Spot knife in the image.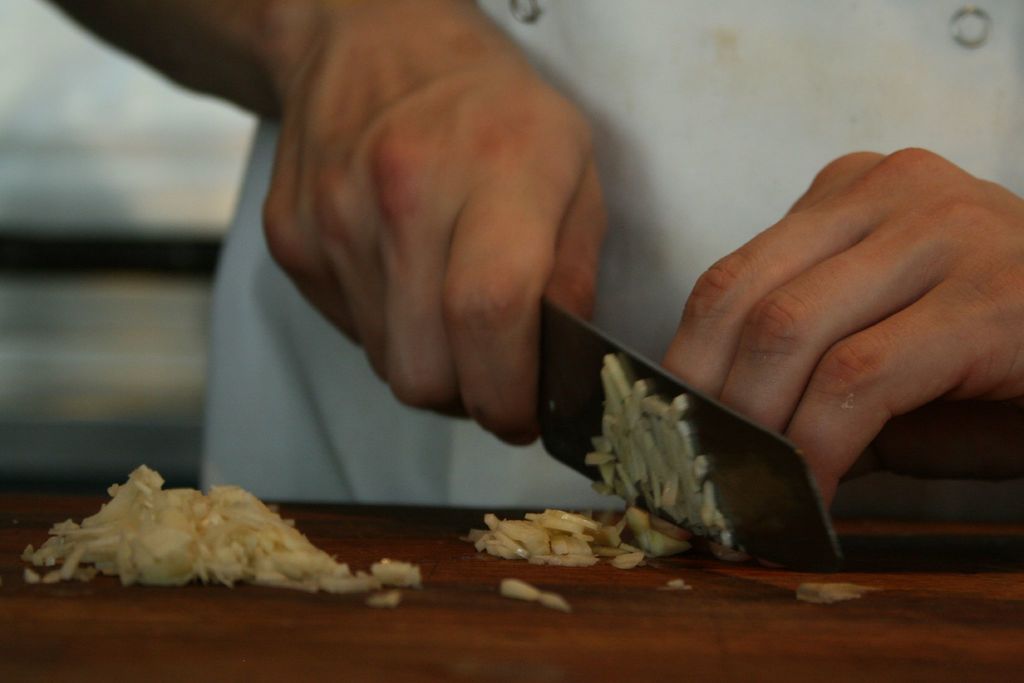
knife found at detection(540, 297, 848, 575).
